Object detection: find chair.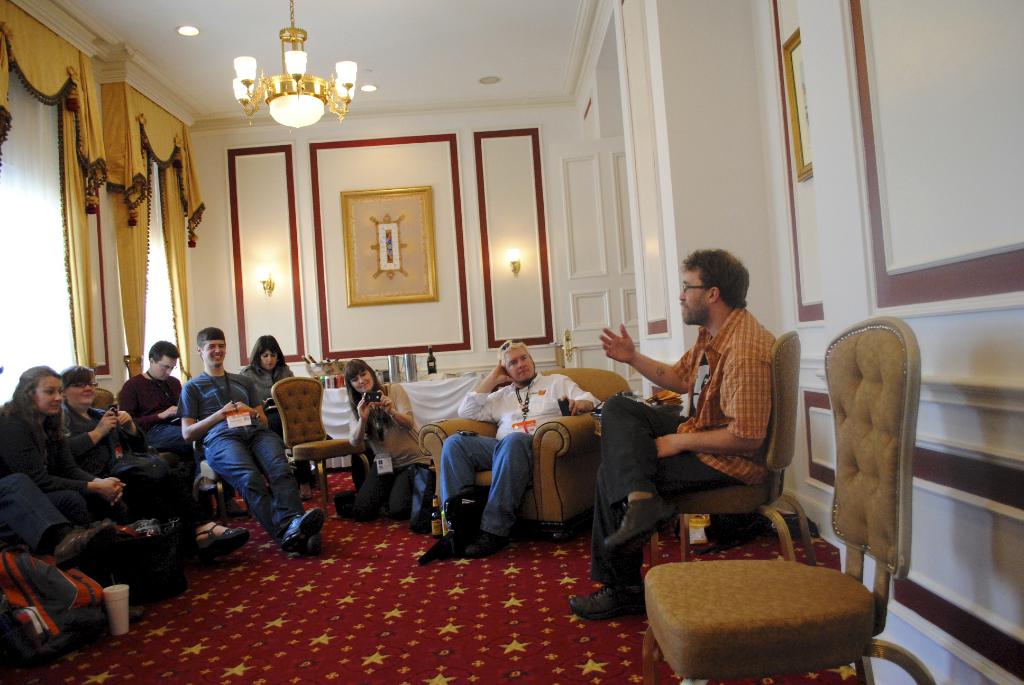
left=650, top=330, right=815, bottom=563.
